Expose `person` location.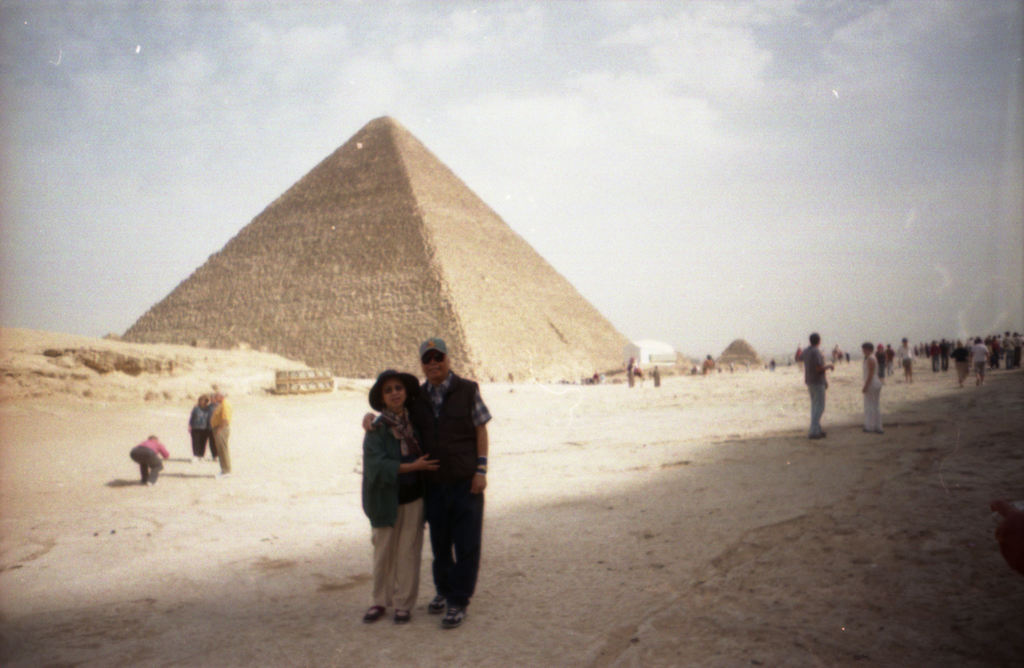
Exposed at 361:337:491:631.
